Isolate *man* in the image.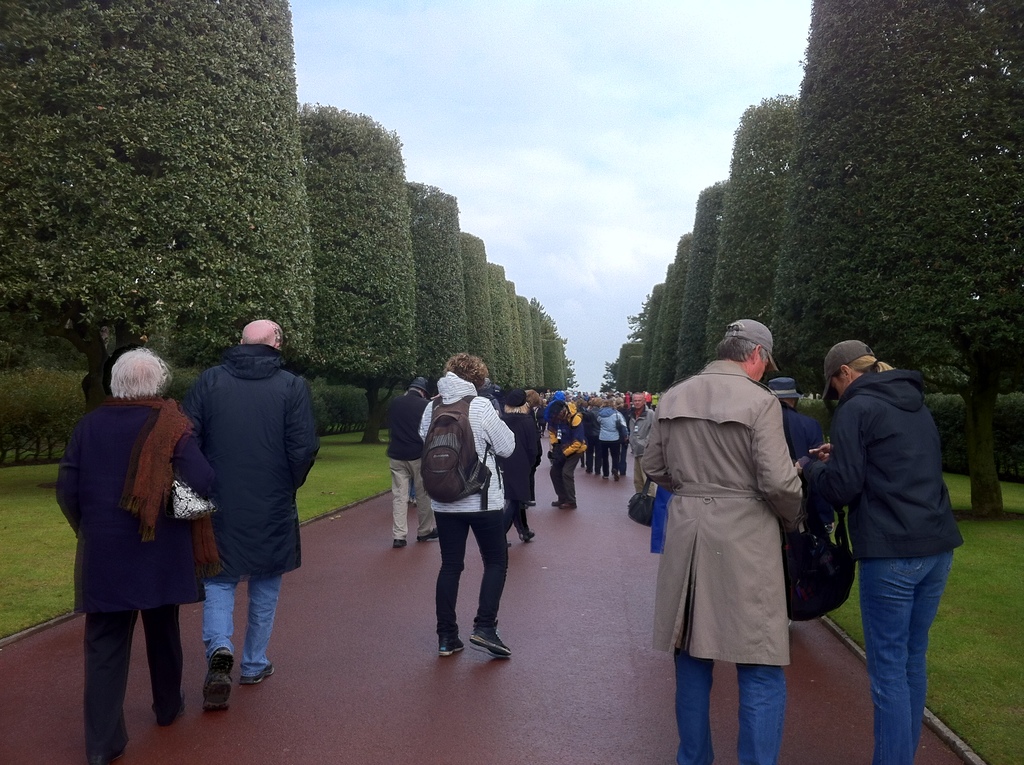
Isolated region: x1=545, y1=401, x2=588, y2=510.
